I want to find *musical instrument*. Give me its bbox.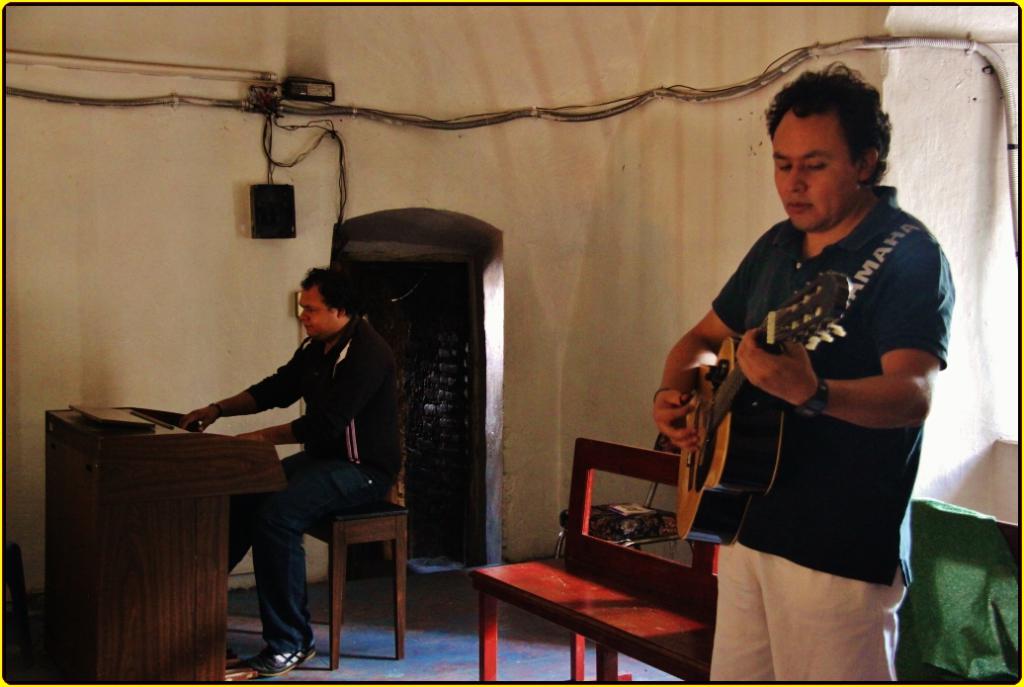
BBox(676, 265, 853, 552).
